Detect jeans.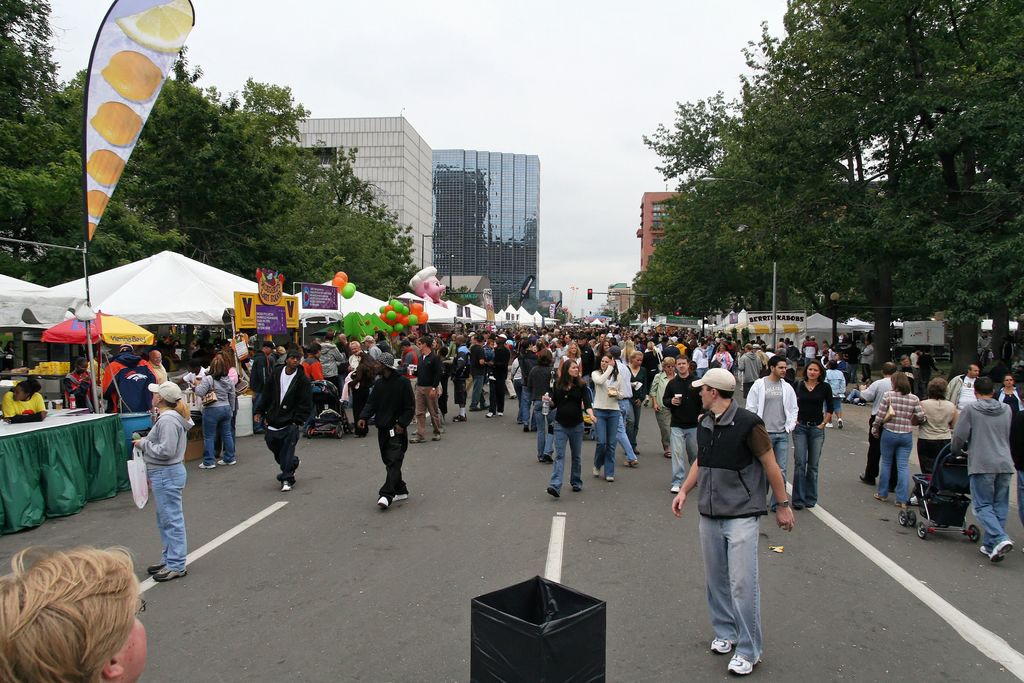
Detected at 697:513:756:657.
